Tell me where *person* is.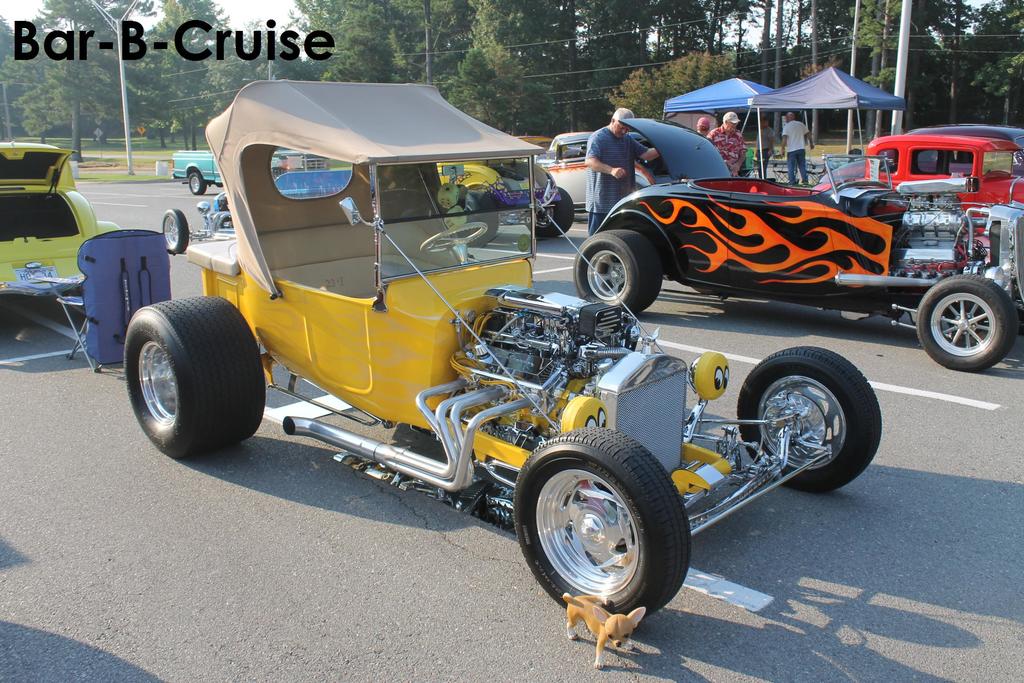
*person* is at (left=708, top=111, right=748, bottom=178).
